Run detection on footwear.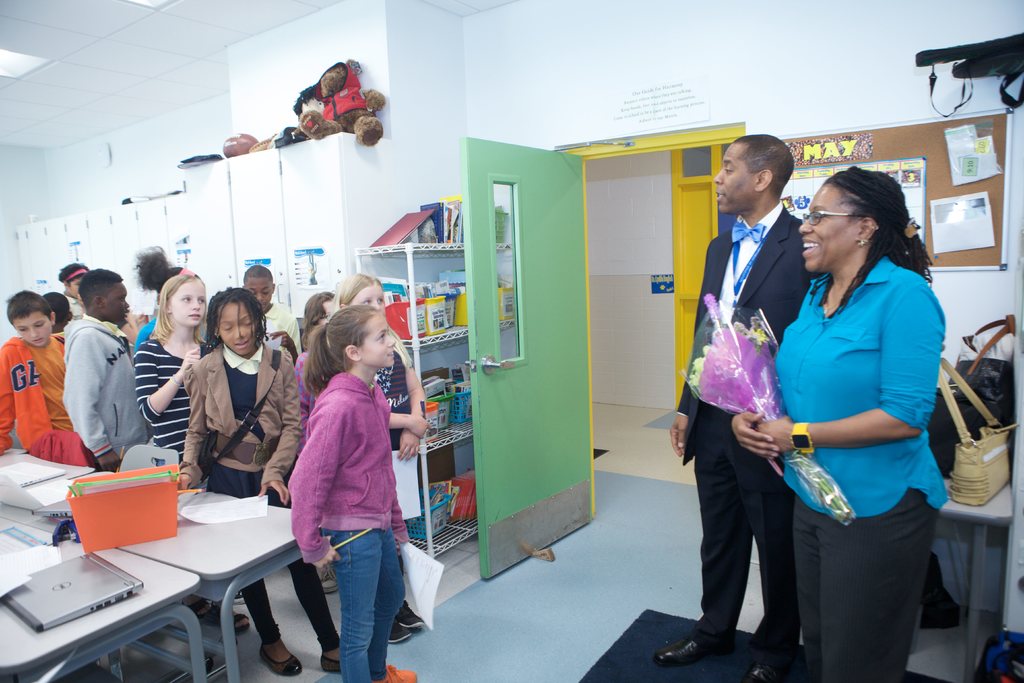
Result: l=259, t=641, r=301, b=677.
